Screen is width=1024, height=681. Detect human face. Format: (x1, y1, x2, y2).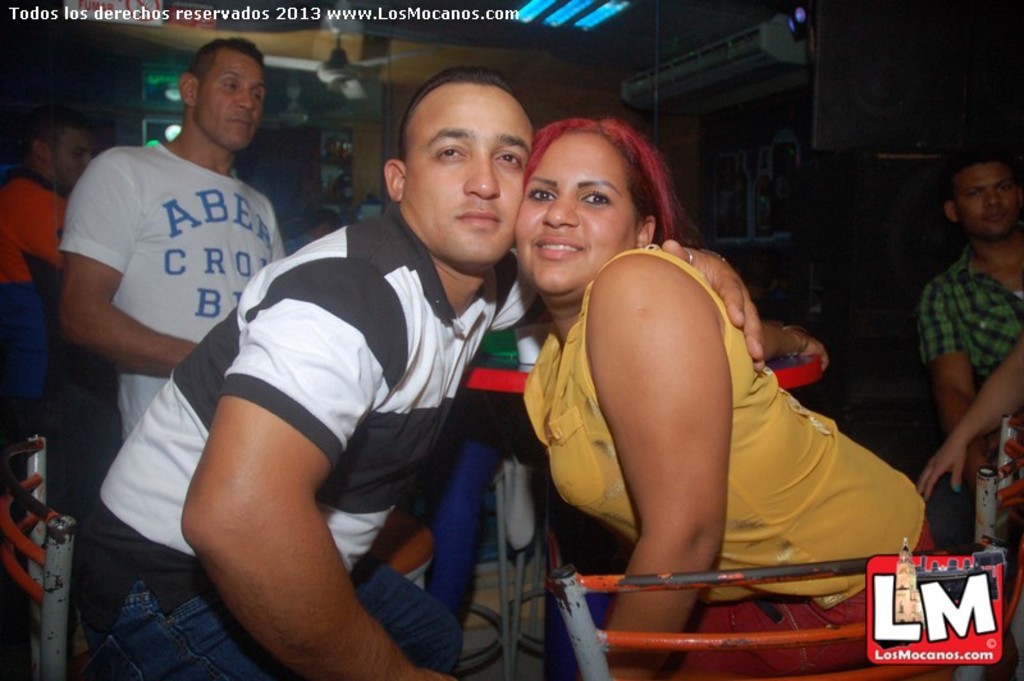
(954, 161, 1016, 234).
